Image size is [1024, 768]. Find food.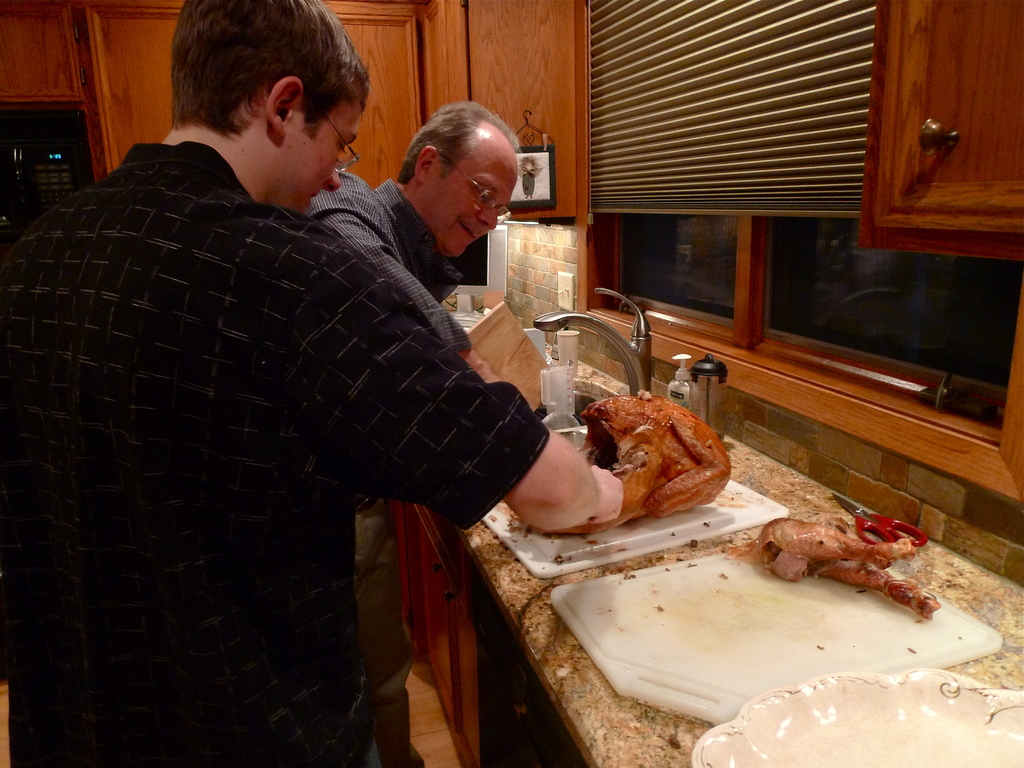
(left=509, top=390, right=731, bottom=540).
